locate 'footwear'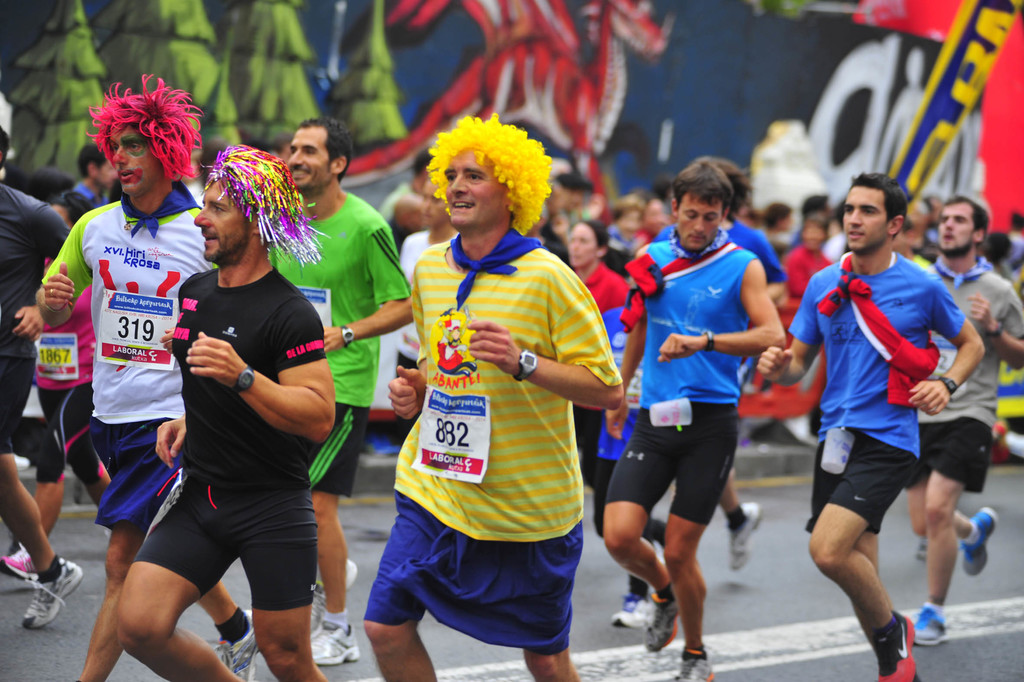
bbox=(916, 533, 932, 564)
